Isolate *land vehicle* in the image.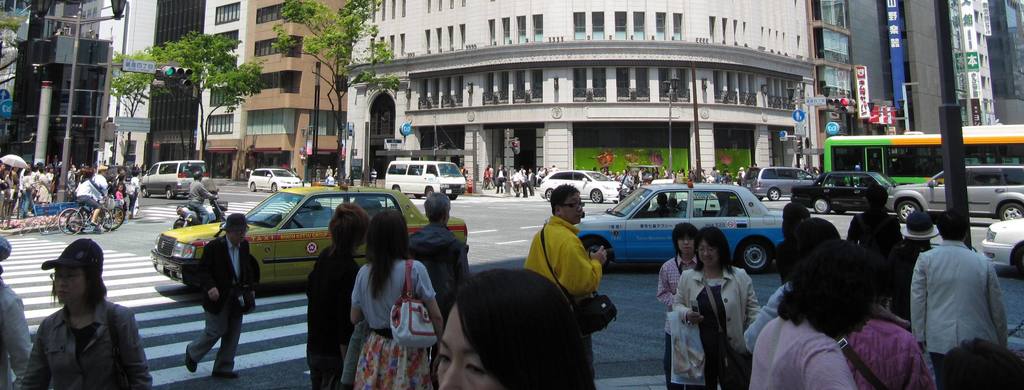
Isolated region: (left=177, top=192, right=227, bottom=226).
